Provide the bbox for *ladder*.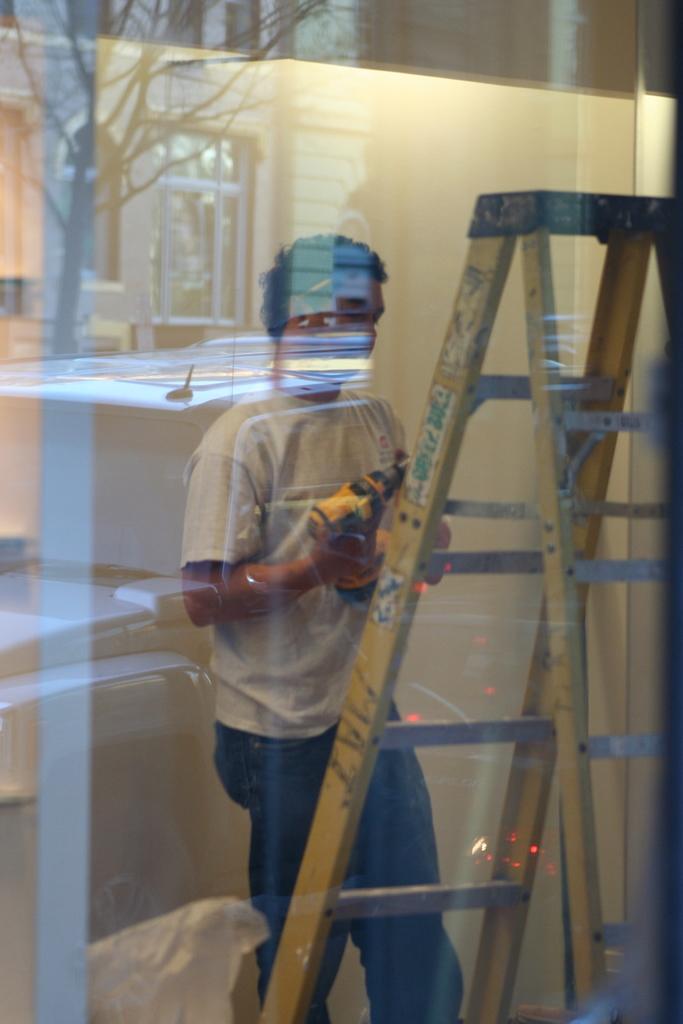
x1=258 y1=186 x2=680 y2=1019.
